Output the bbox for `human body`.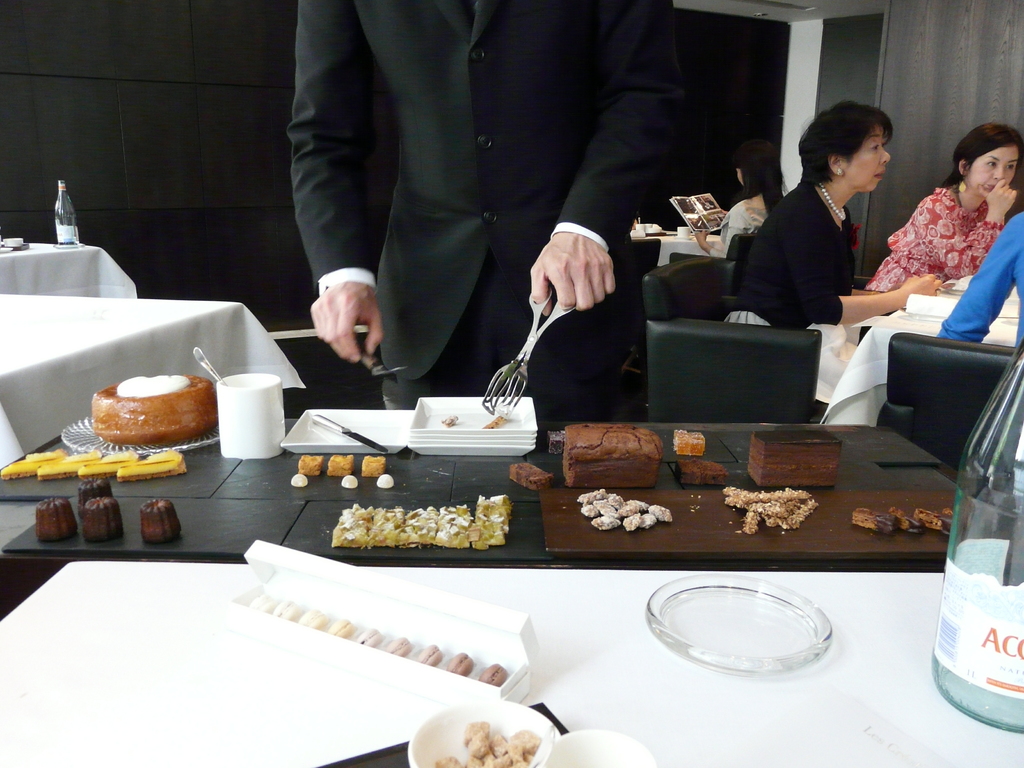
Rect(296, 0, 695, 423).
